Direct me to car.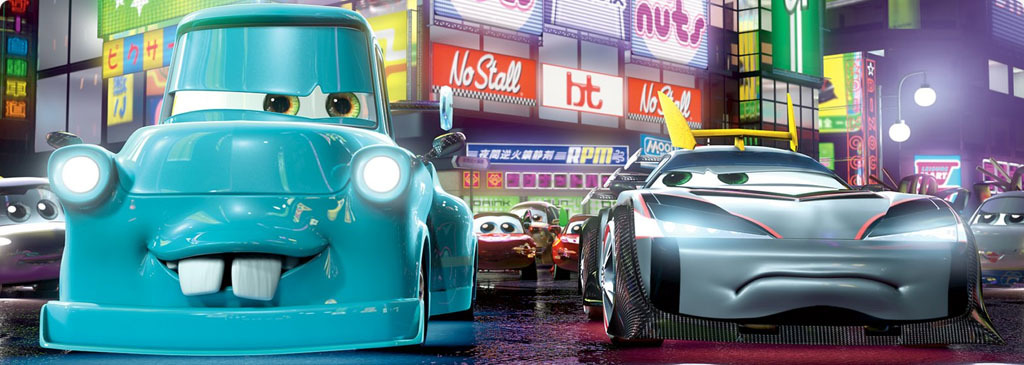
Direction: locate(39, 6, 475, 364).
